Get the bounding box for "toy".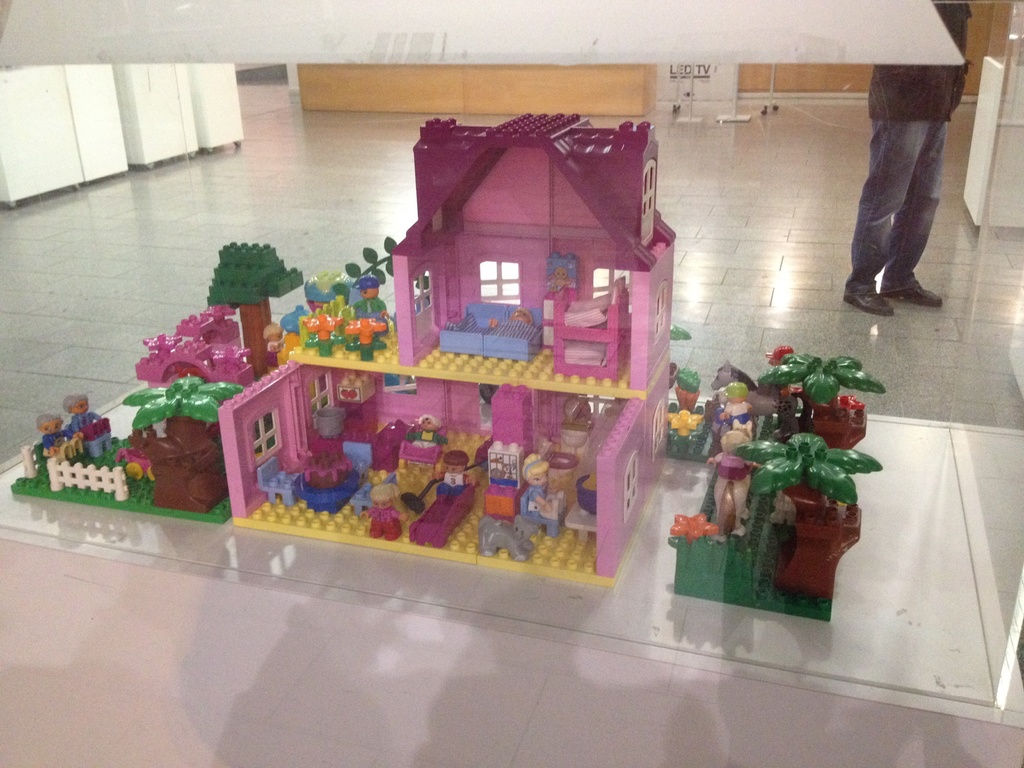
select_region(39, 454, 132, 508).
